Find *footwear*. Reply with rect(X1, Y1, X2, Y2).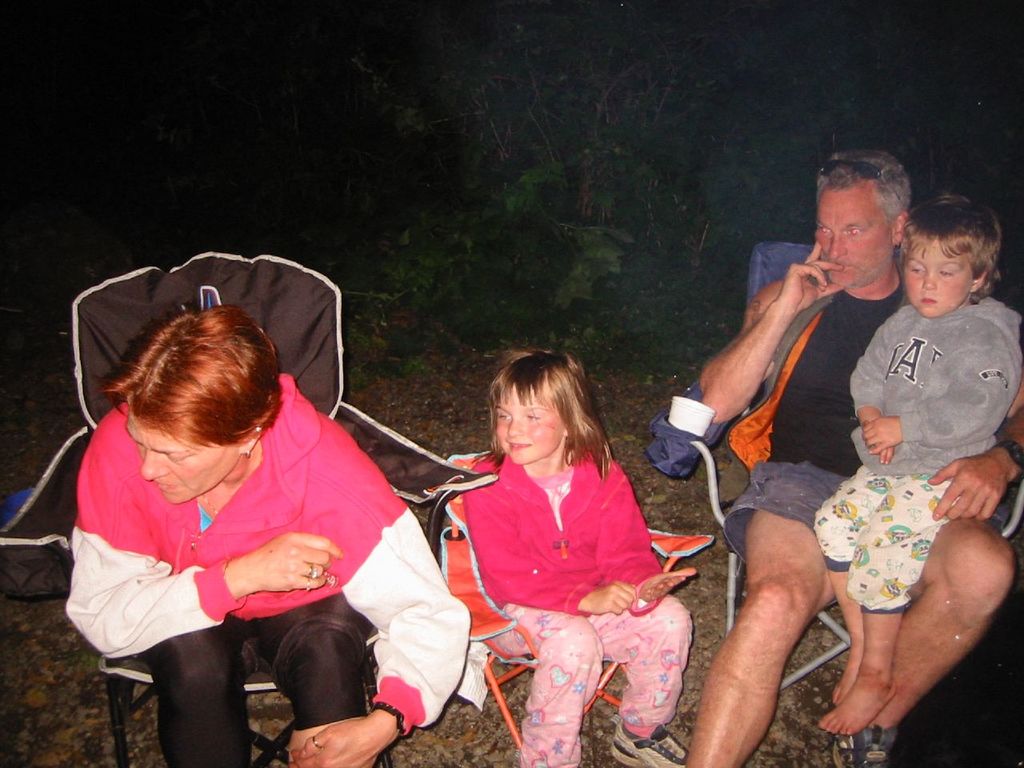
rect(830, 726, 897, 767).
